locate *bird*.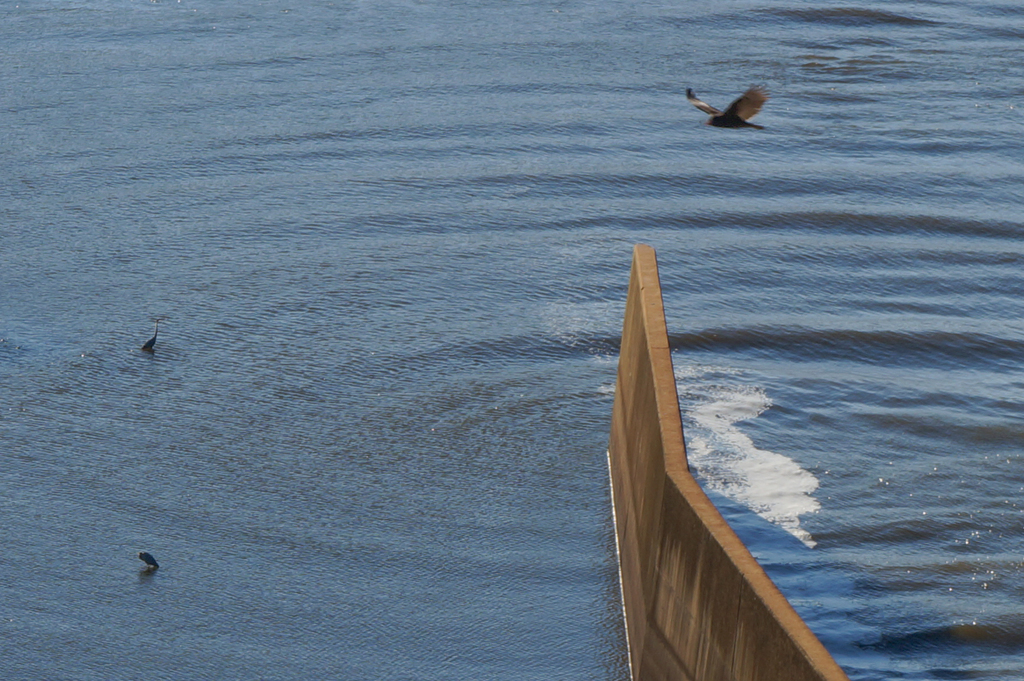
Bounding box: select_region(135, 556, 164, 569).
